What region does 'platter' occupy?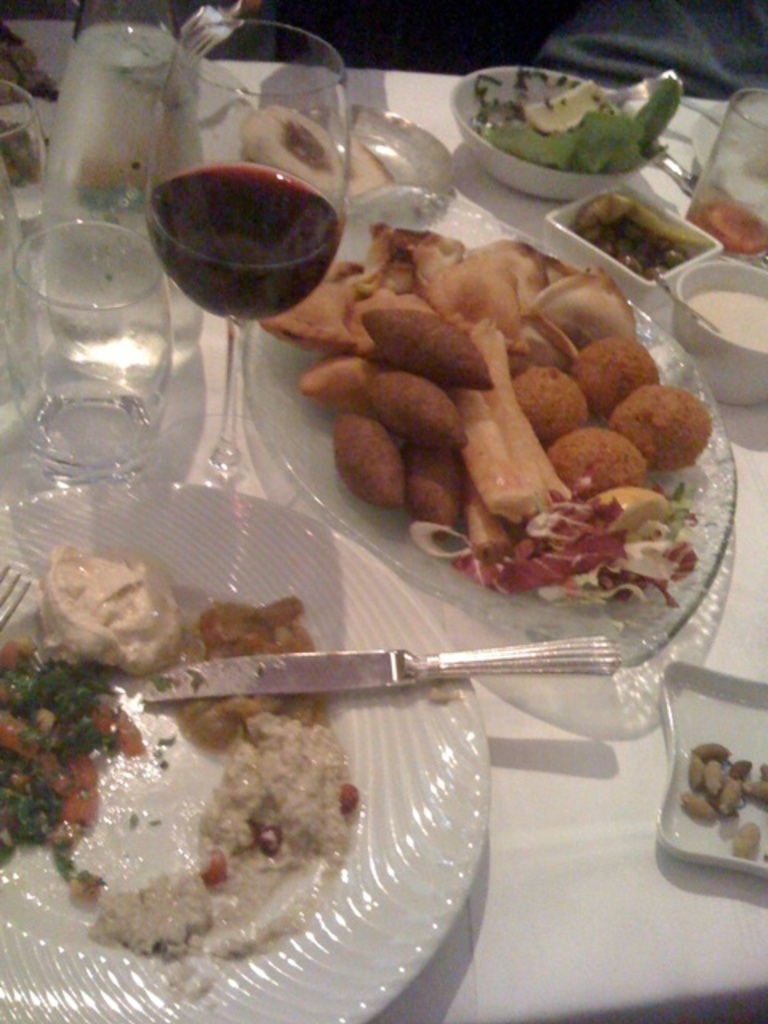
x1=646 y1=675 x2=762 y2=870.
